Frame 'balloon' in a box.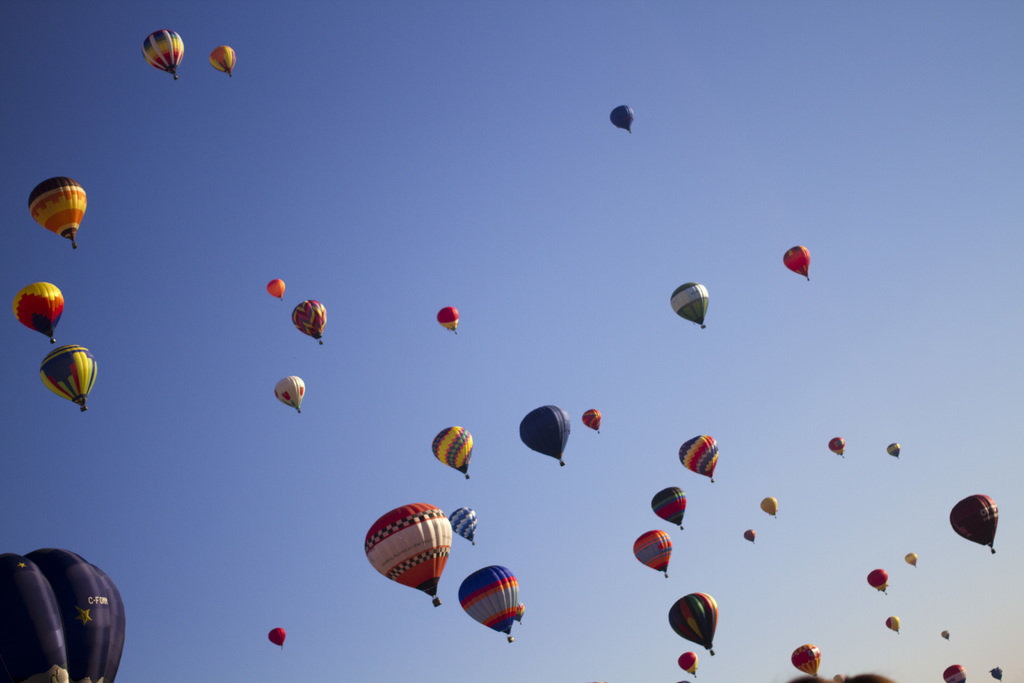
[141, 28, 184, 72].
